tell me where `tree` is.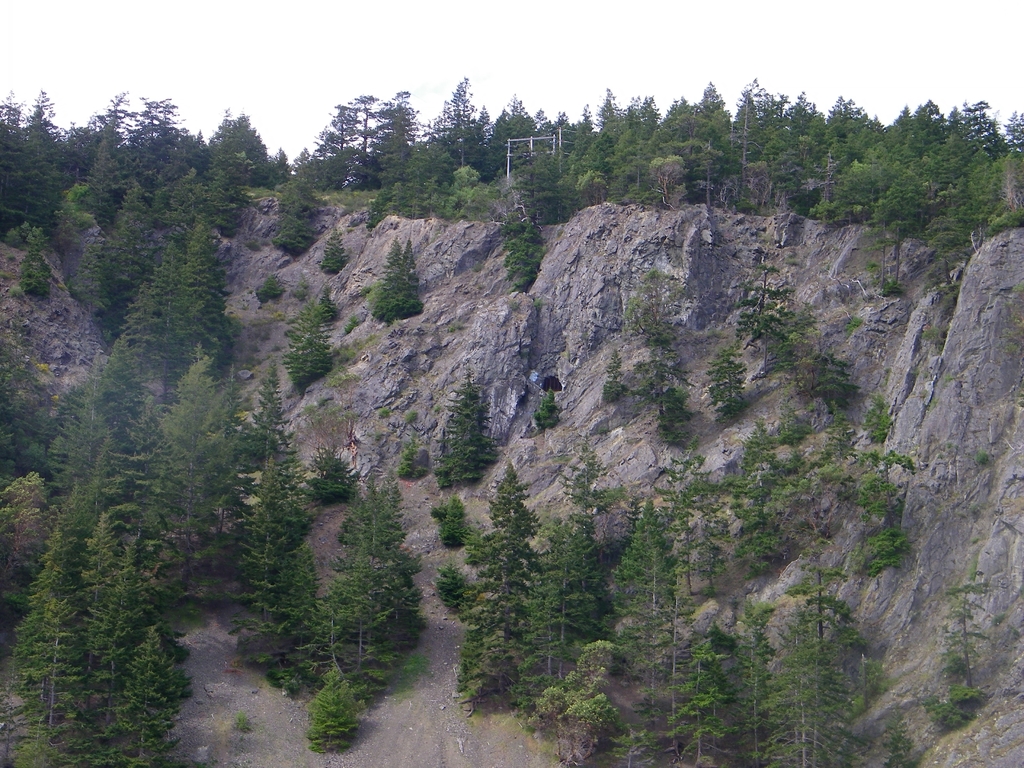
`tree` is at Rect(297, 657, 372, 758).
